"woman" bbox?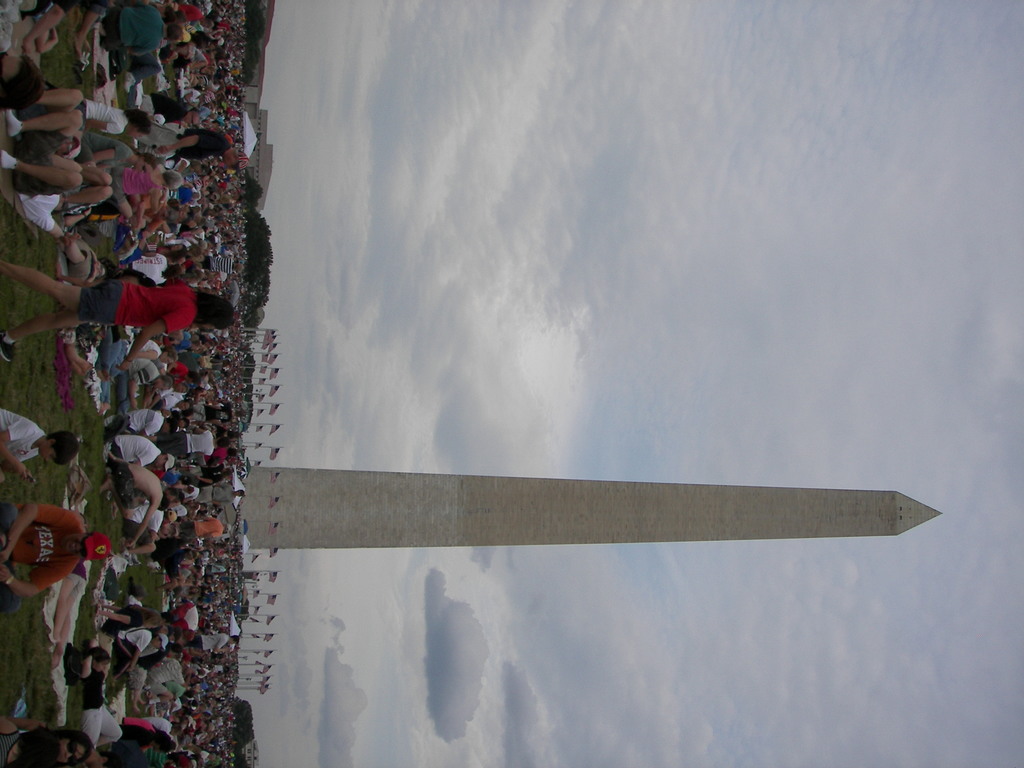
detection(125, 643, 181, 714)
